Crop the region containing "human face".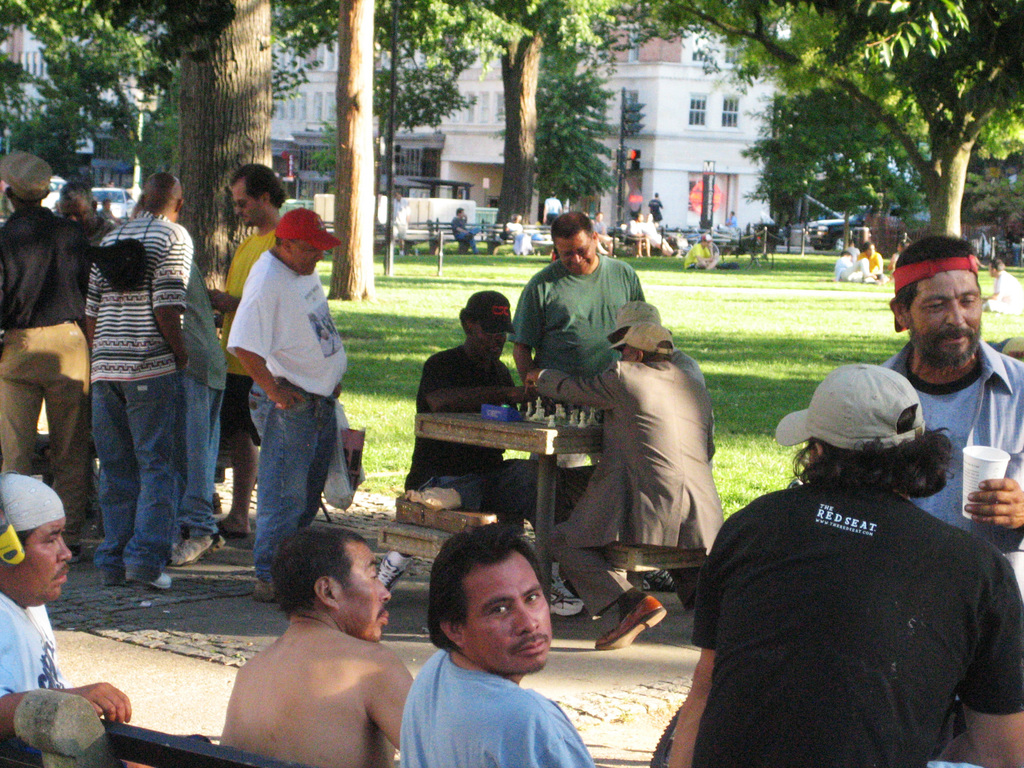
Crop region: left=554, top=237, right=595, bottom=273.
